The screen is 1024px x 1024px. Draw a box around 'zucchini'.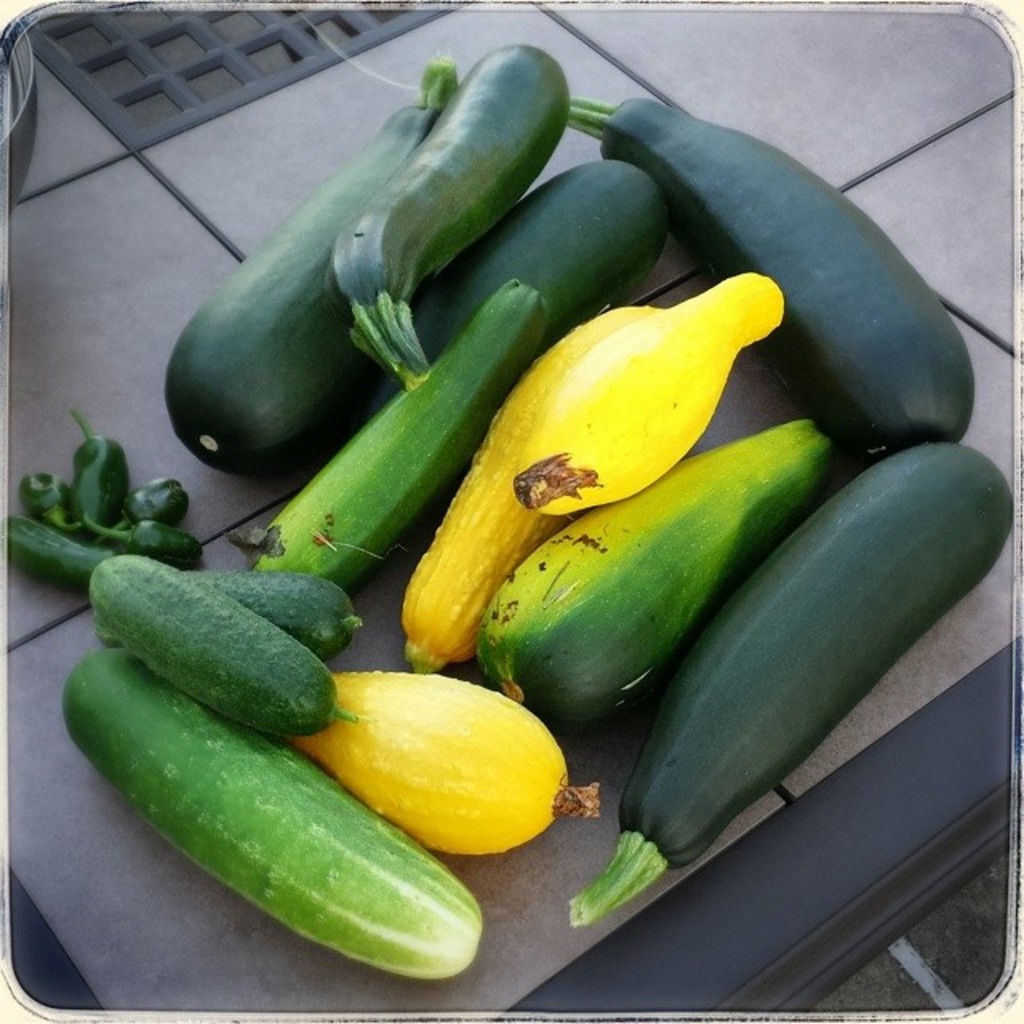
[x1=86, y1=546, x2=365, y2=744].
